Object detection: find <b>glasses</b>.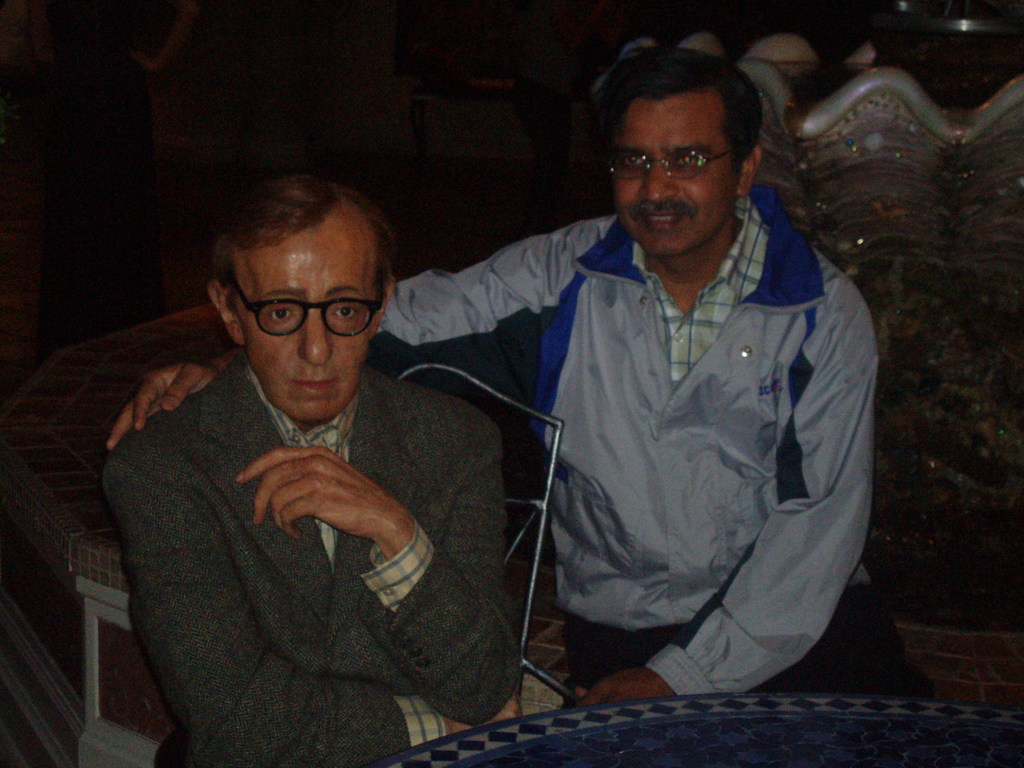
select_region(600, 135, 748, 184).
